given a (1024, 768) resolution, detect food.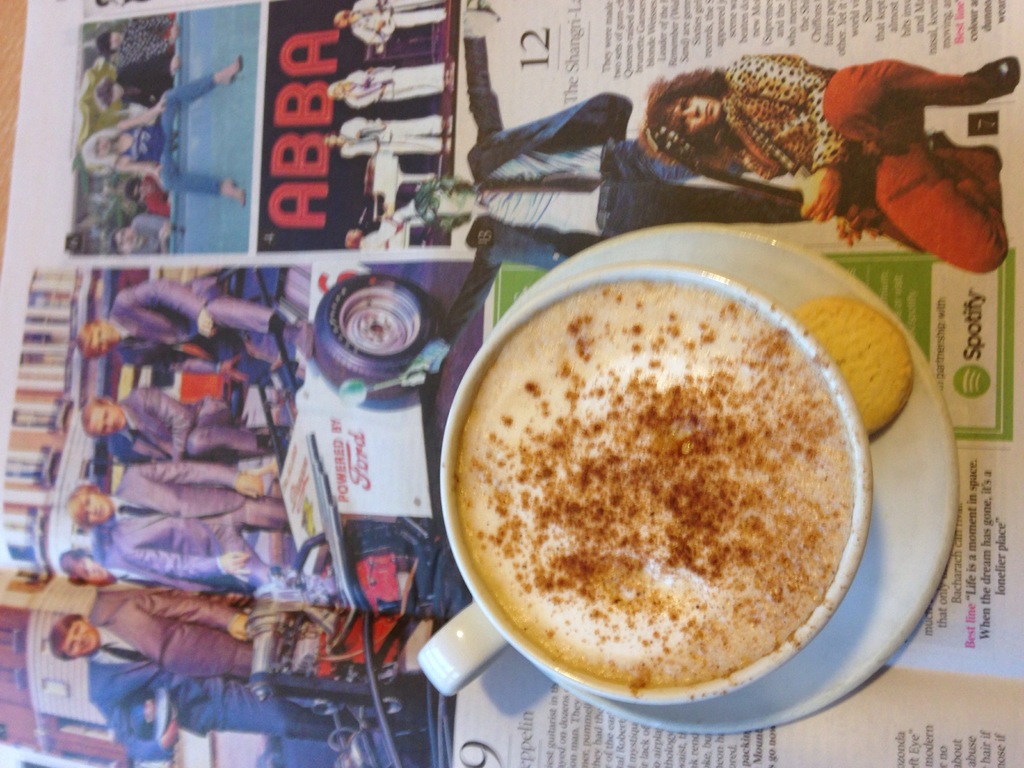
box(439, 250, 870, 673).
